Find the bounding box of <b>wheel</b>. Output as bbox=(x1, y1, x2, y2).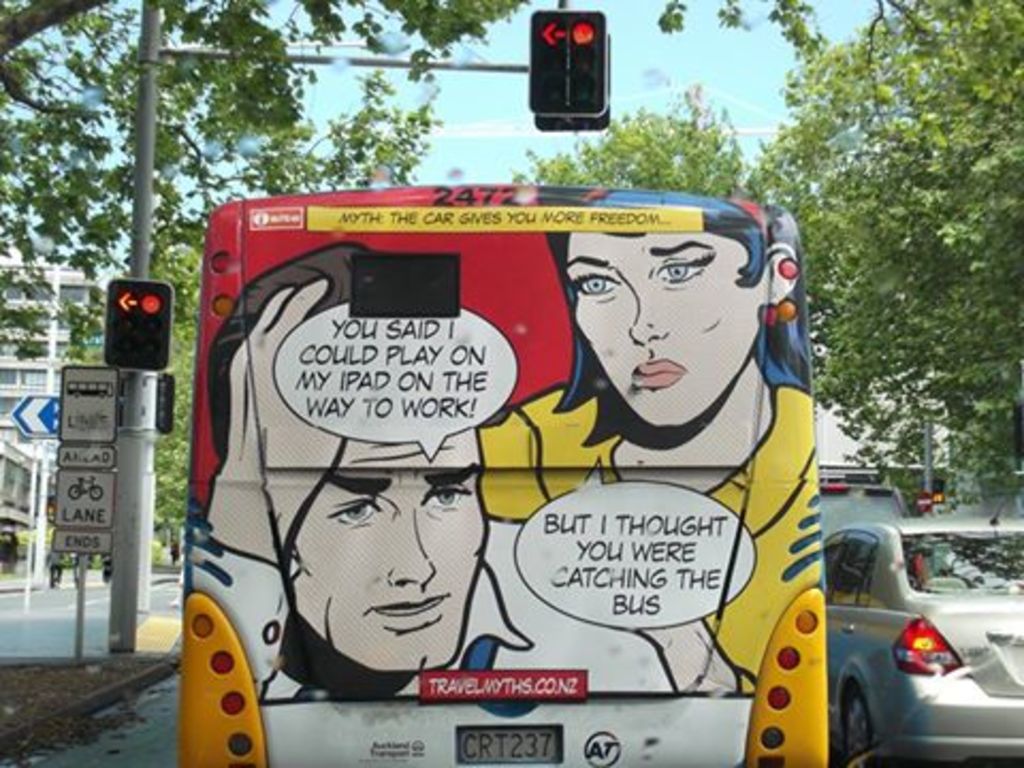
bbox=(836, 676, 879, 766).
